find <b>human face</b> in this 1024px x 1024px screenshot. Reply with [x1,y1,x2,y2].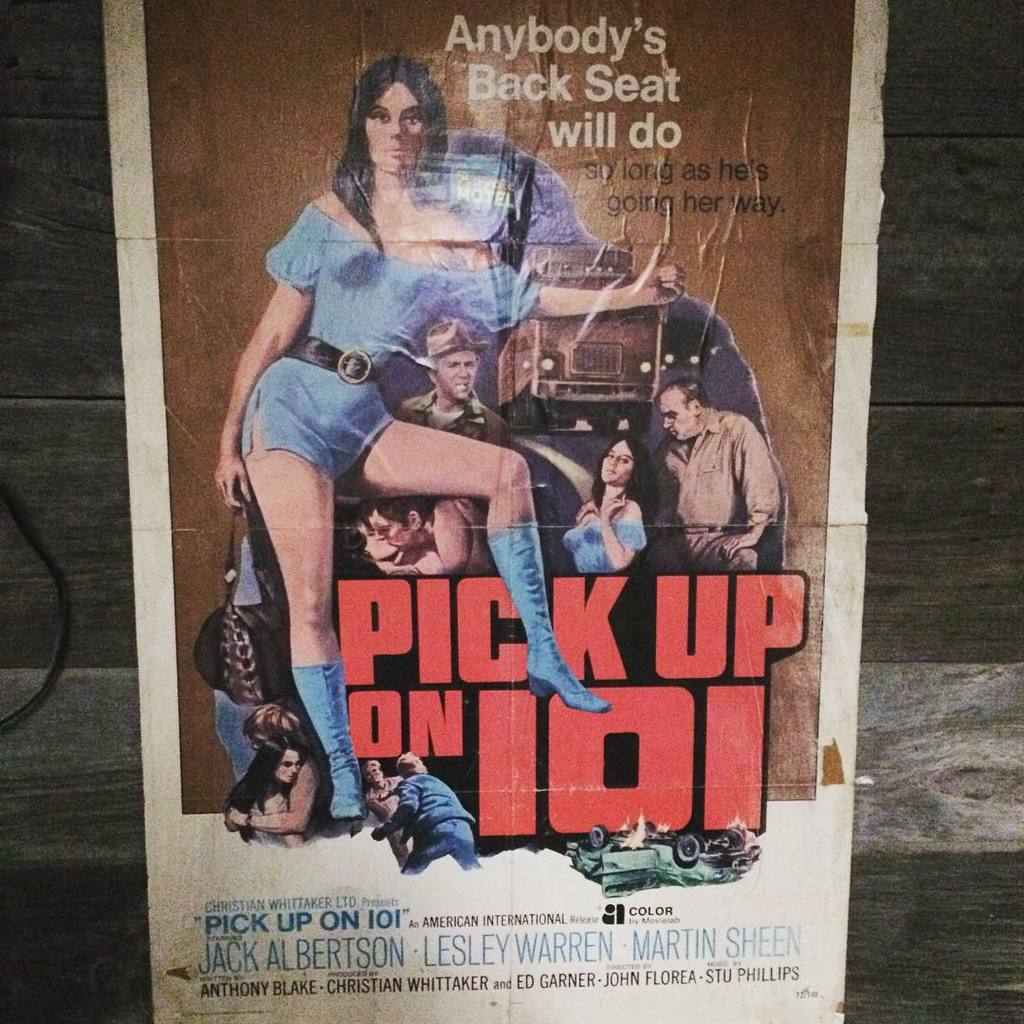
[274,752,302,780].
